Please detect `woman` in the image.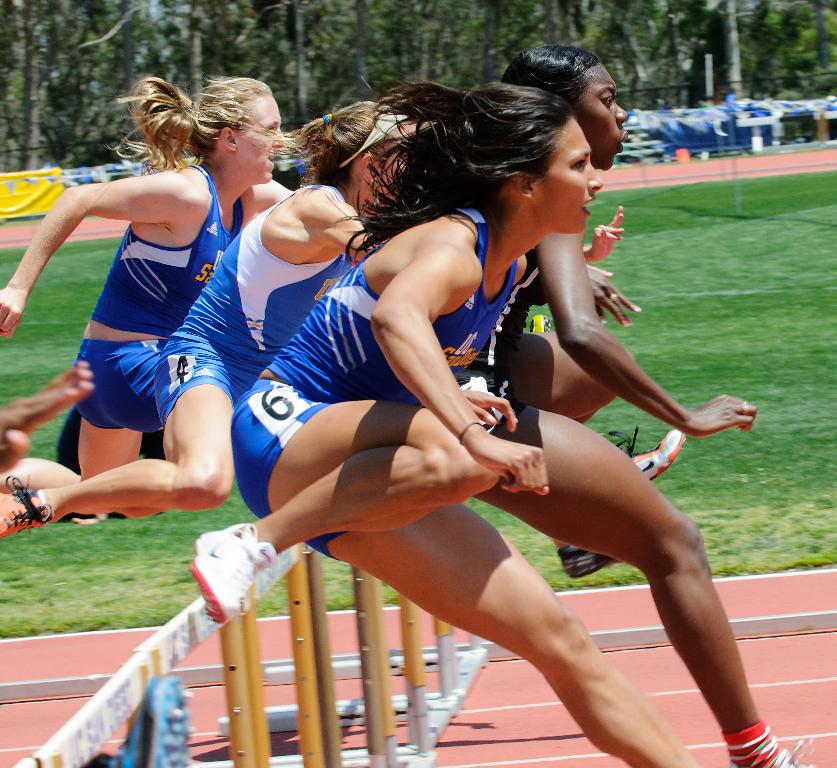
(left=0, top=70, right=292, bottom=524).
